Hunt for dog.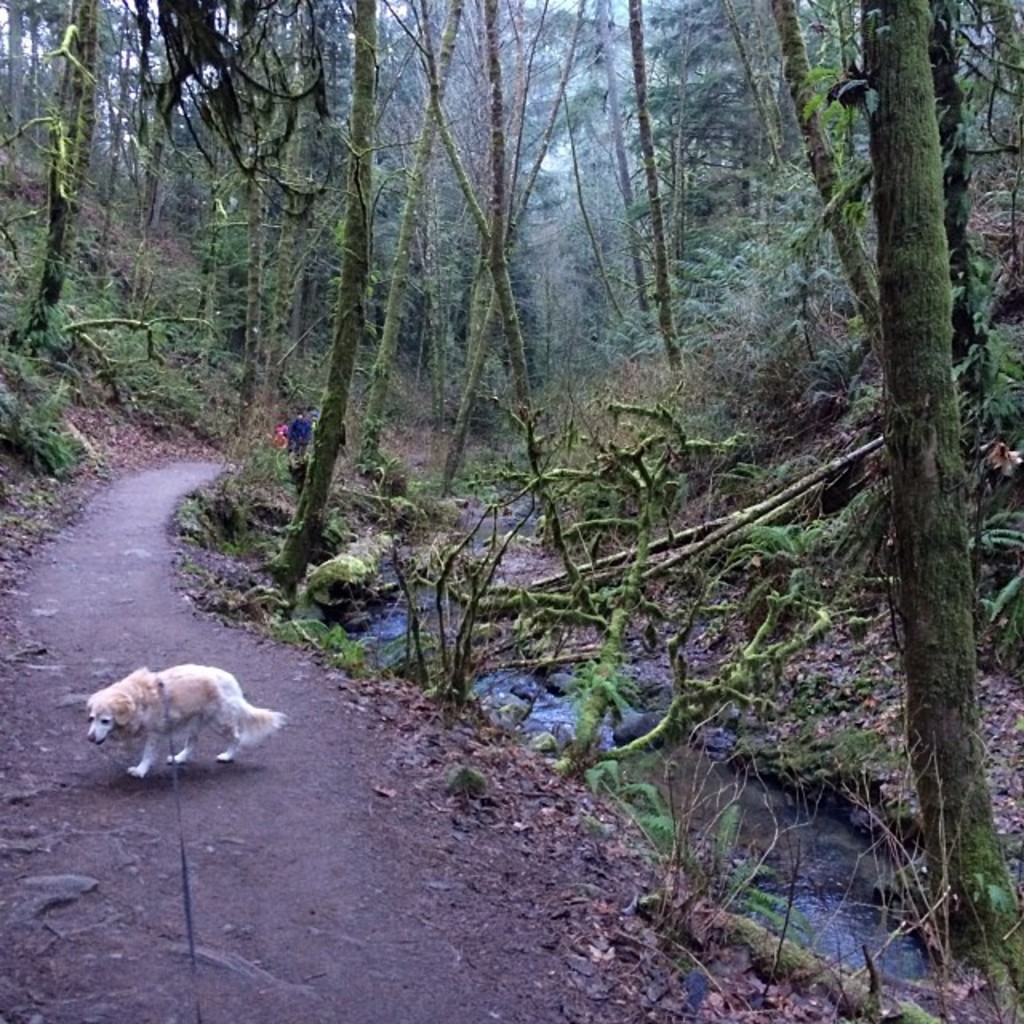
Hunted down at bbox(83, 664, 291, 776).
